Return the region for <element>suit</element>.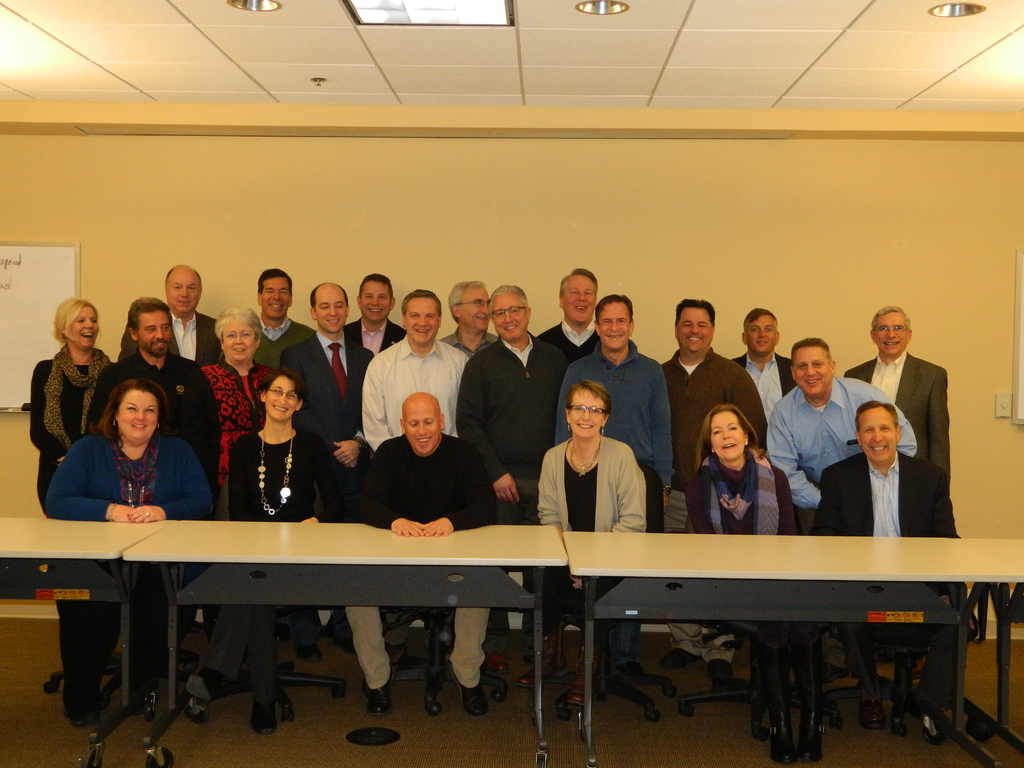
x1=815 y1=454 x2=959 y2=689.
